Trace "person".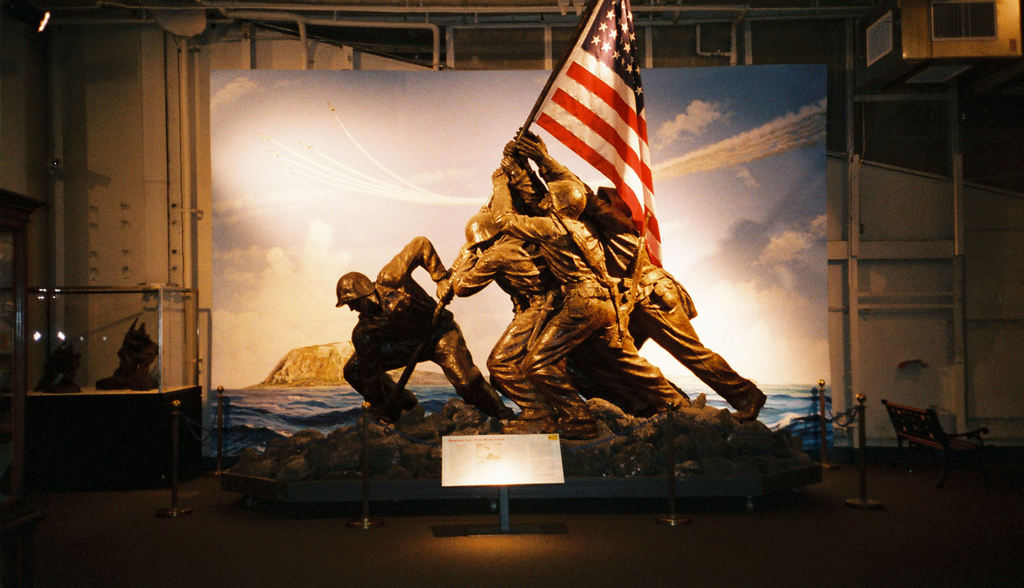
Traced to (445, 209, 559, 432).
